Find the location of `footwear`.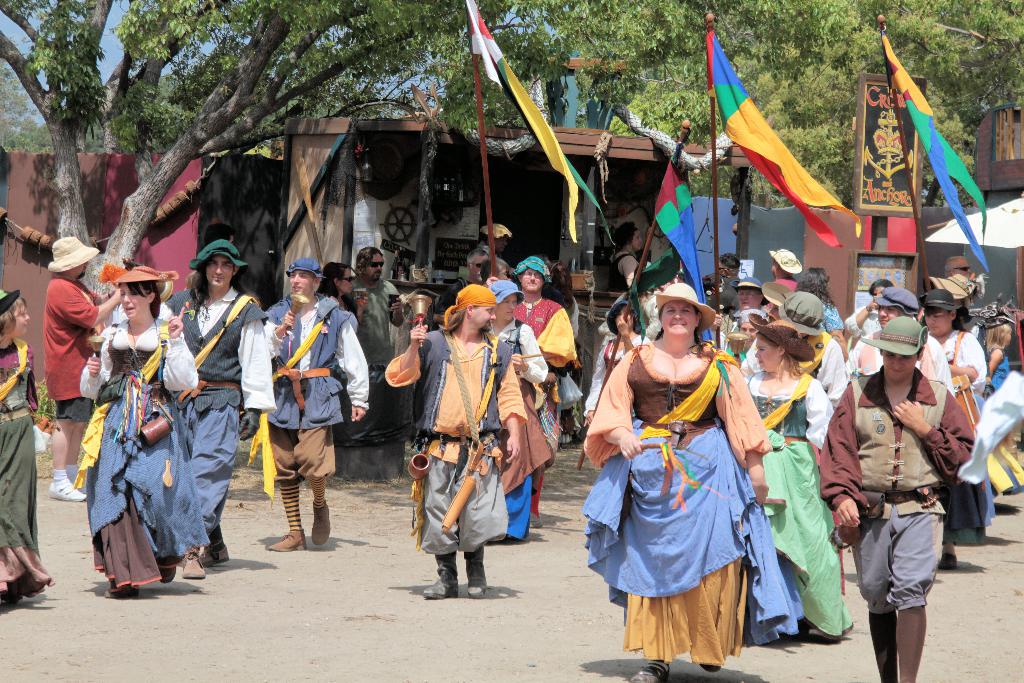
Location: left=184, top=554, right=204, bottom=579.
